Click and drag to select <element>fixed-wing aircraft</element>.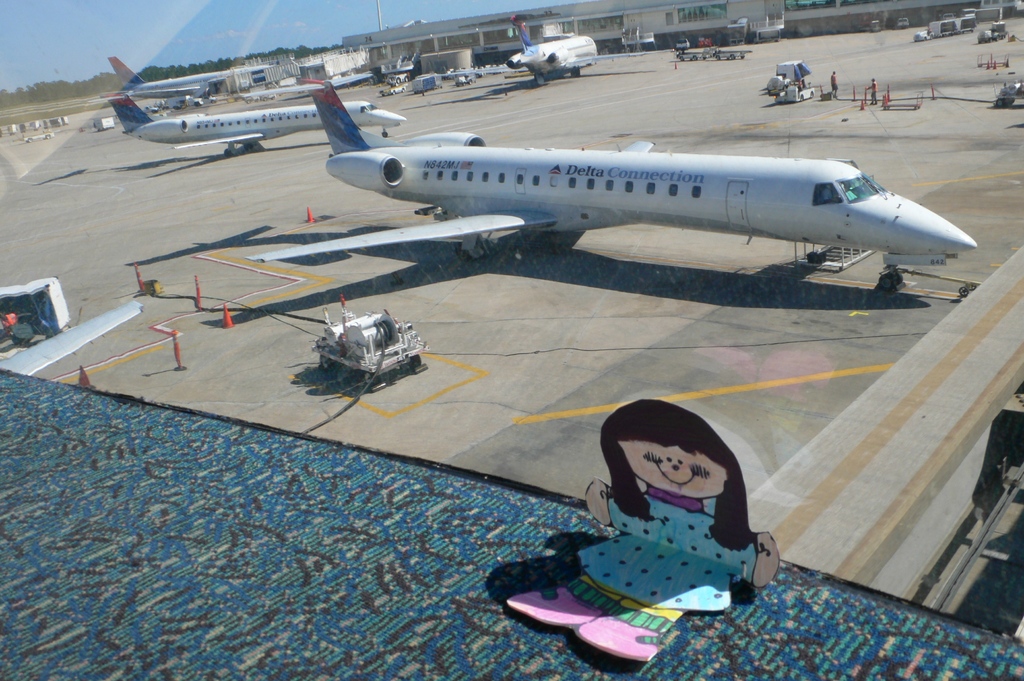
Selection: [x1=100, y1=57, x2=293, y2=103].
